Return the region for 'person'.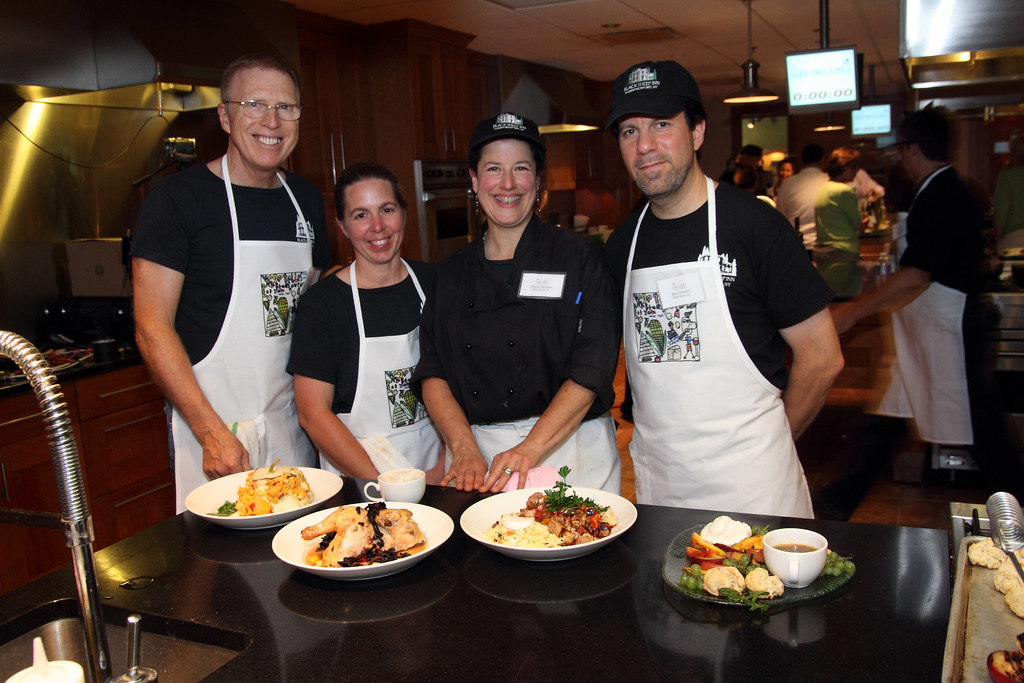
select_region(118, 53, 347, 512).
